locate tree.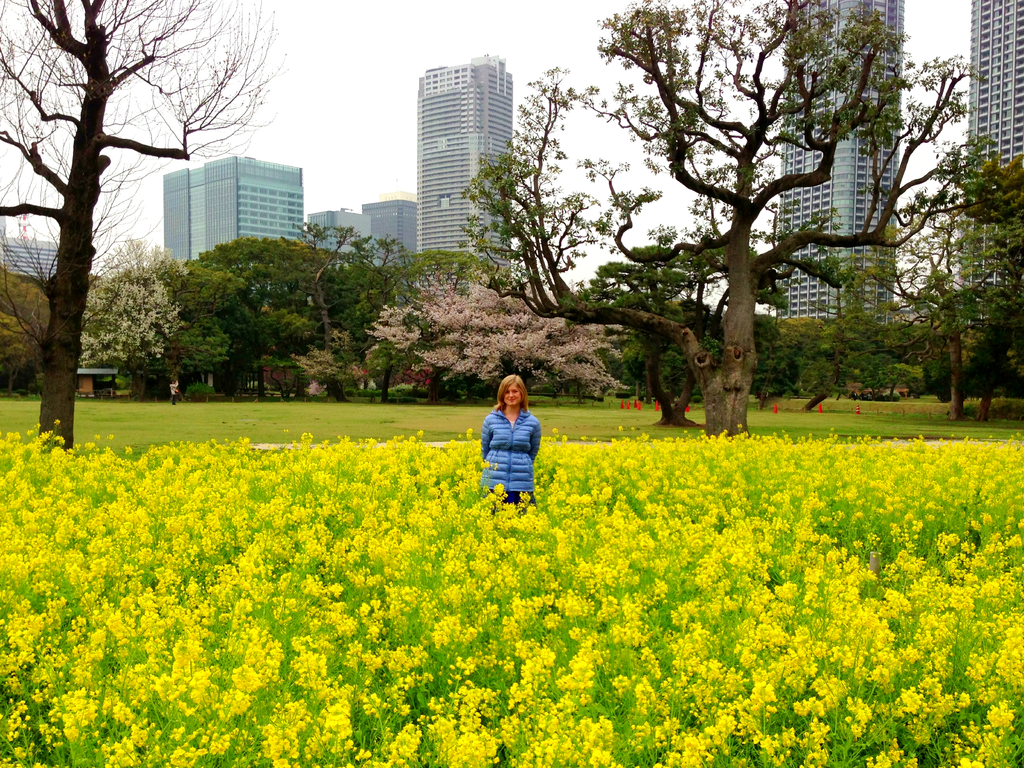
Bounding box: left=829, top=308, right=916, bottom=392.
